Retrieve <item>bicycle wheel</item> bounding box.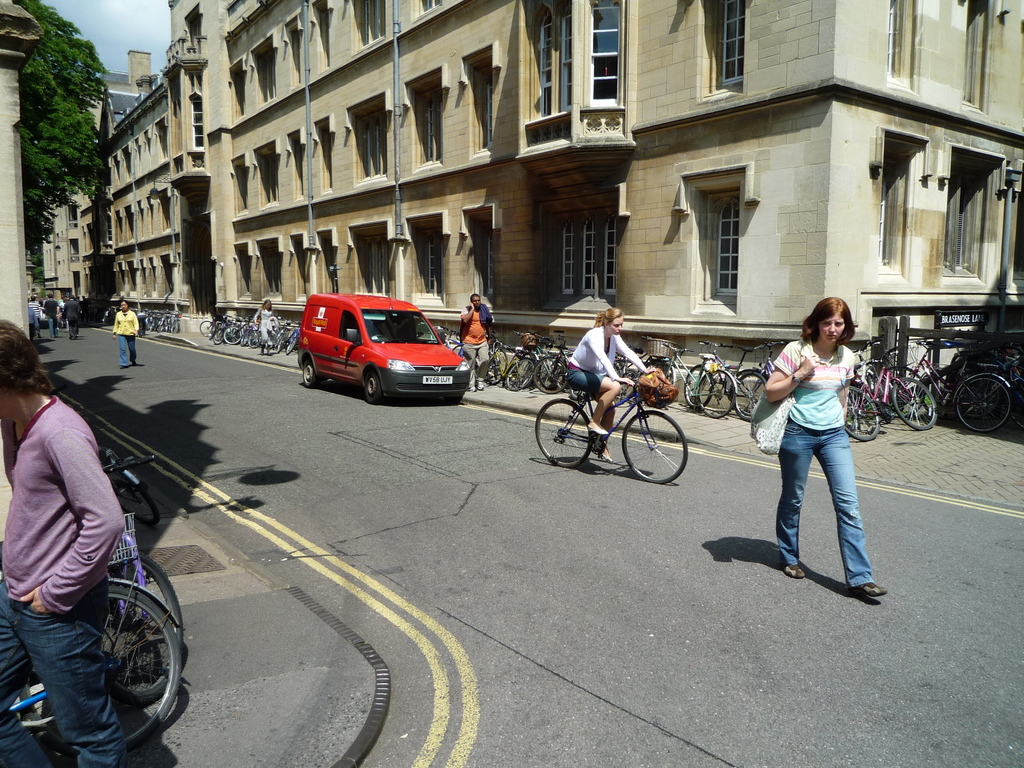
Bounding box: [left=954, top=373, right=1009, bottom=436].
